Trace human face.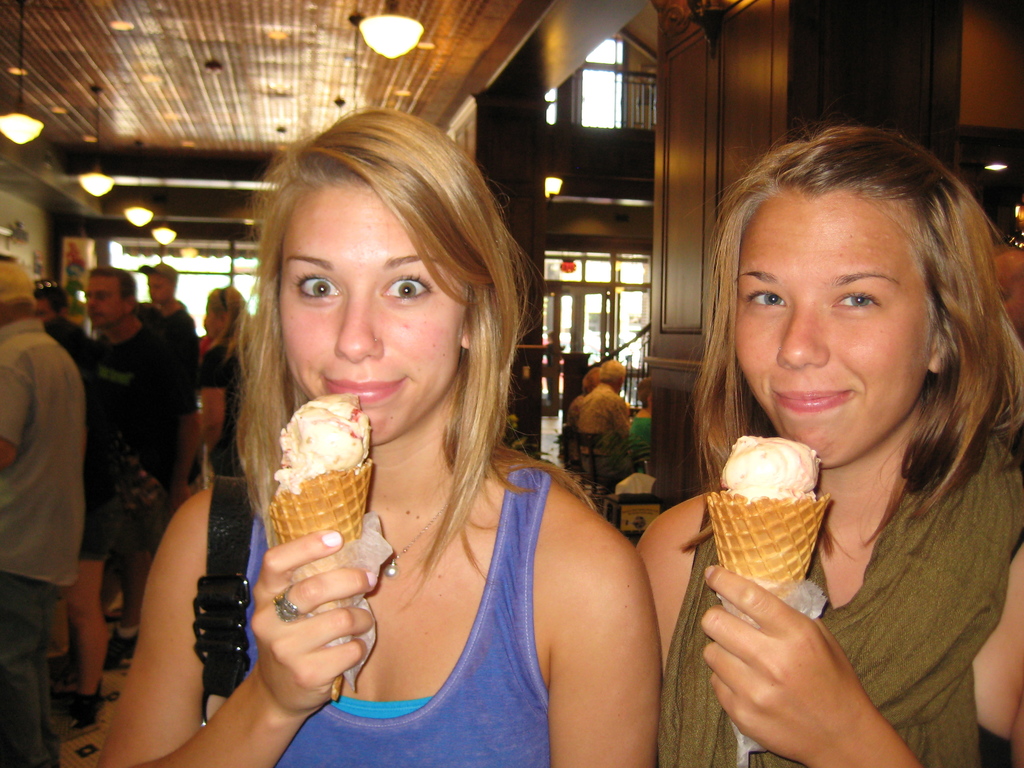
Traced to BBox(278, 180, 465, 444).
